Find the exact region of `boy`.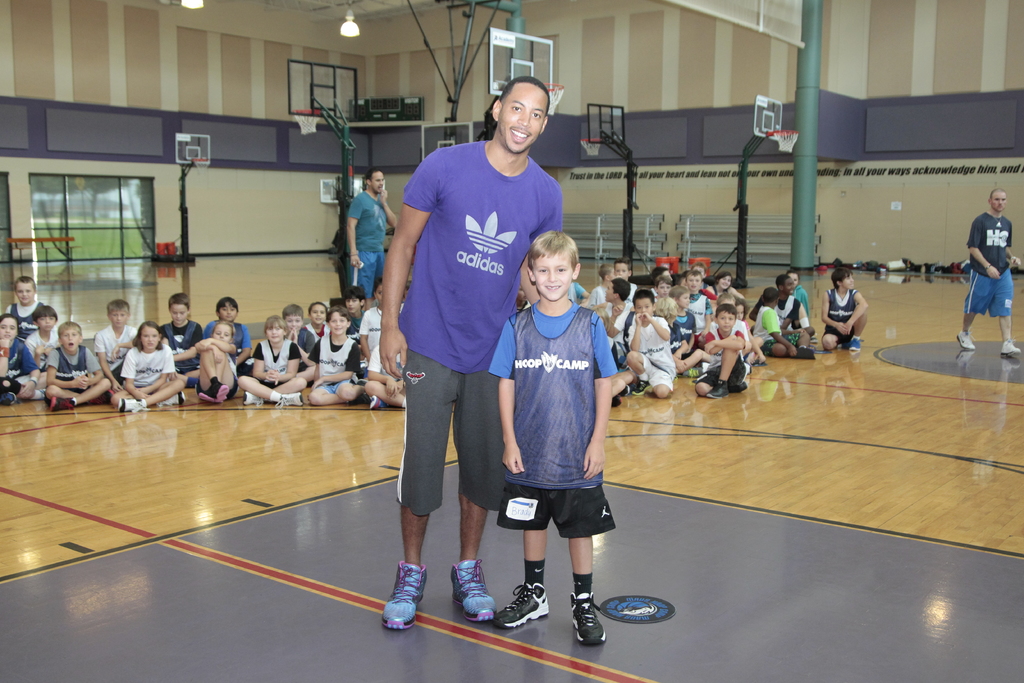
Exact region: 691, 262, 710, 293.
